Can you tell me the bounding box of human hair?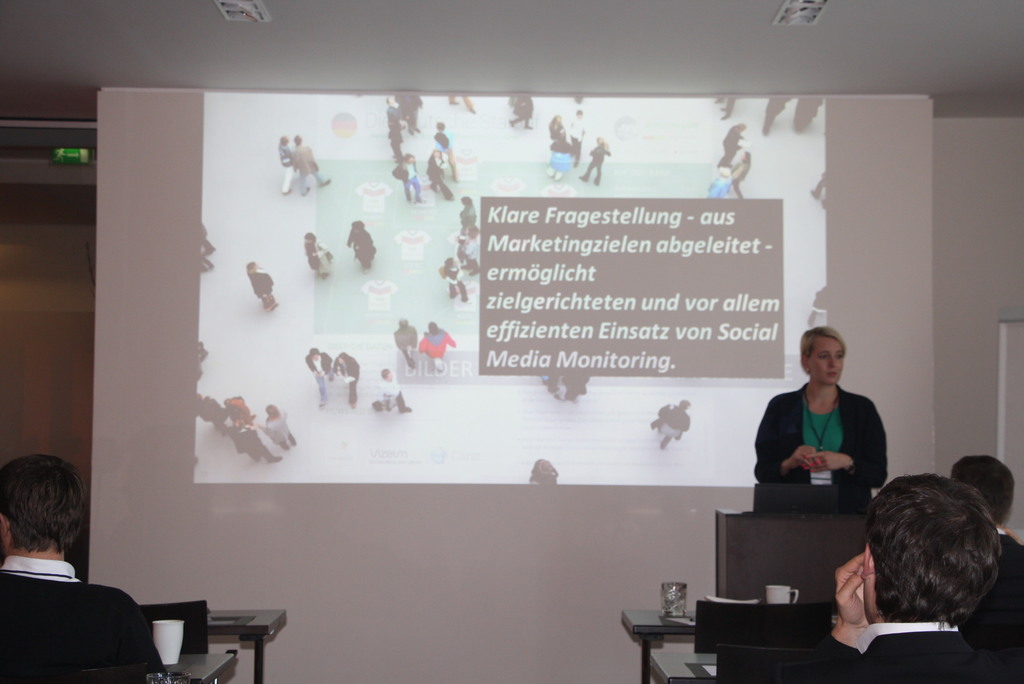
[803,331,841,357].
